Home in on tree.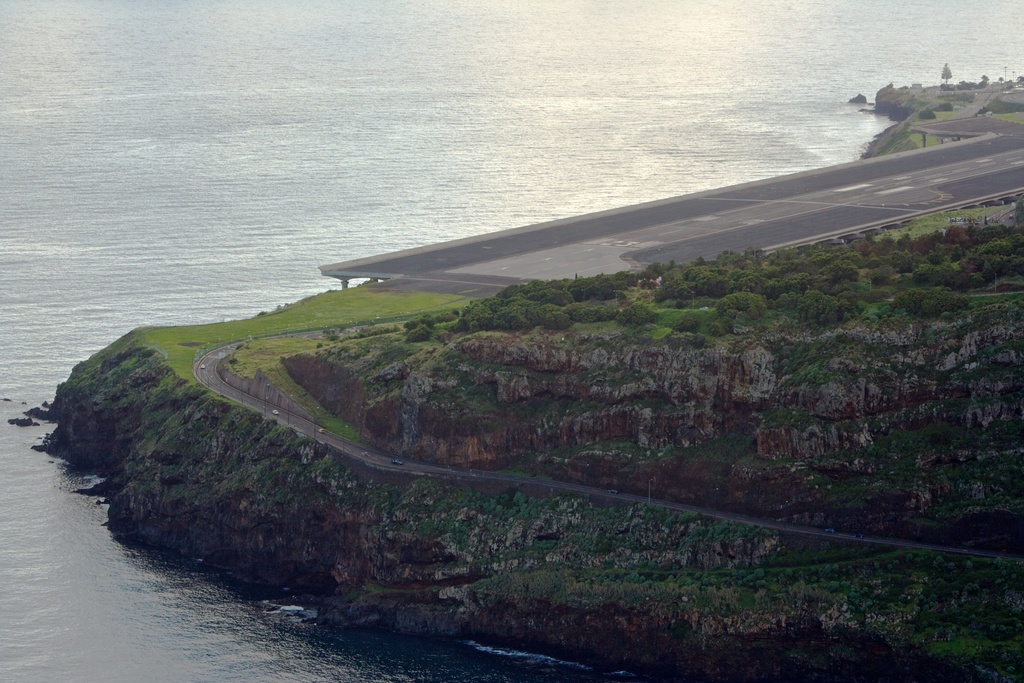
Homed in at pyautogui.locateOnScreen(448, 309, 458, 320).
